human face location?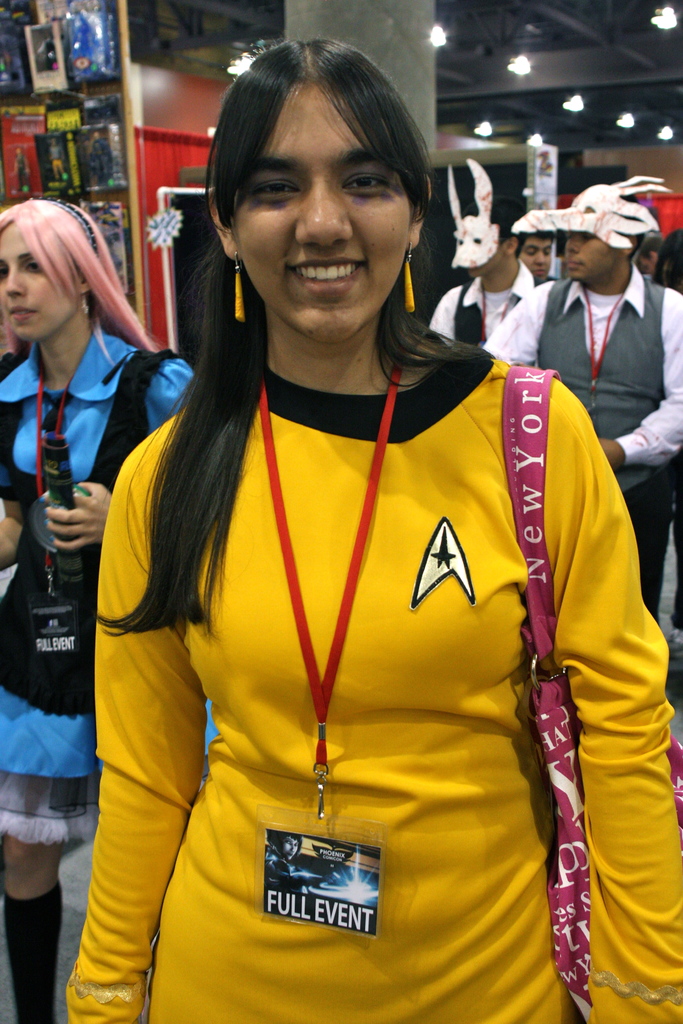
[639,260,650,275]
